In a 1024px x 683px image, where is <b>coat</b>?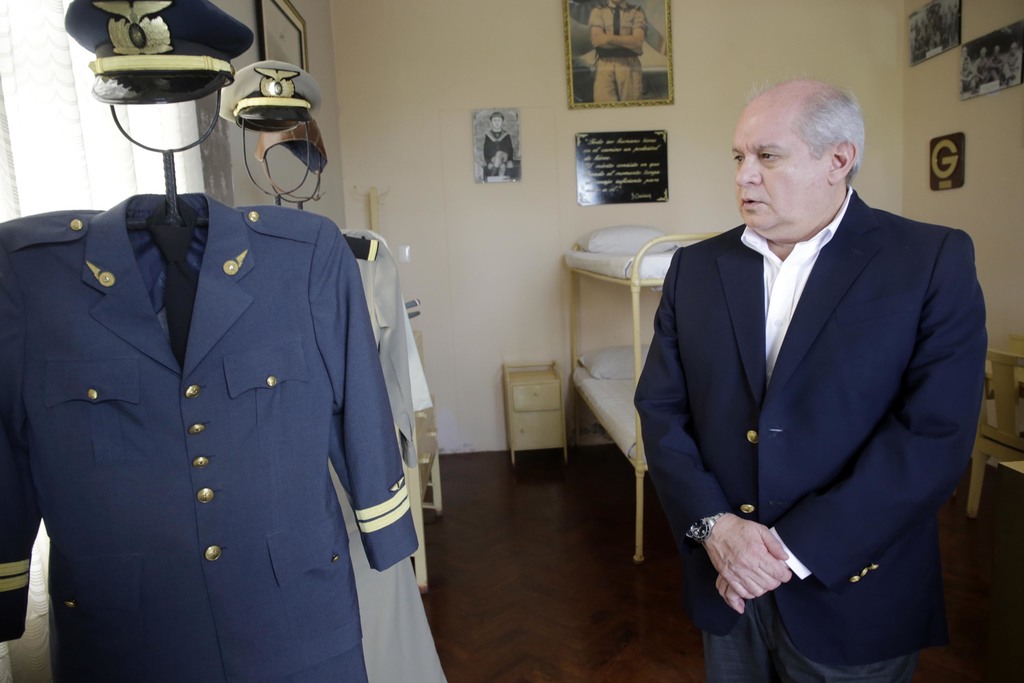
Rect(15, 138, 397, 682).
